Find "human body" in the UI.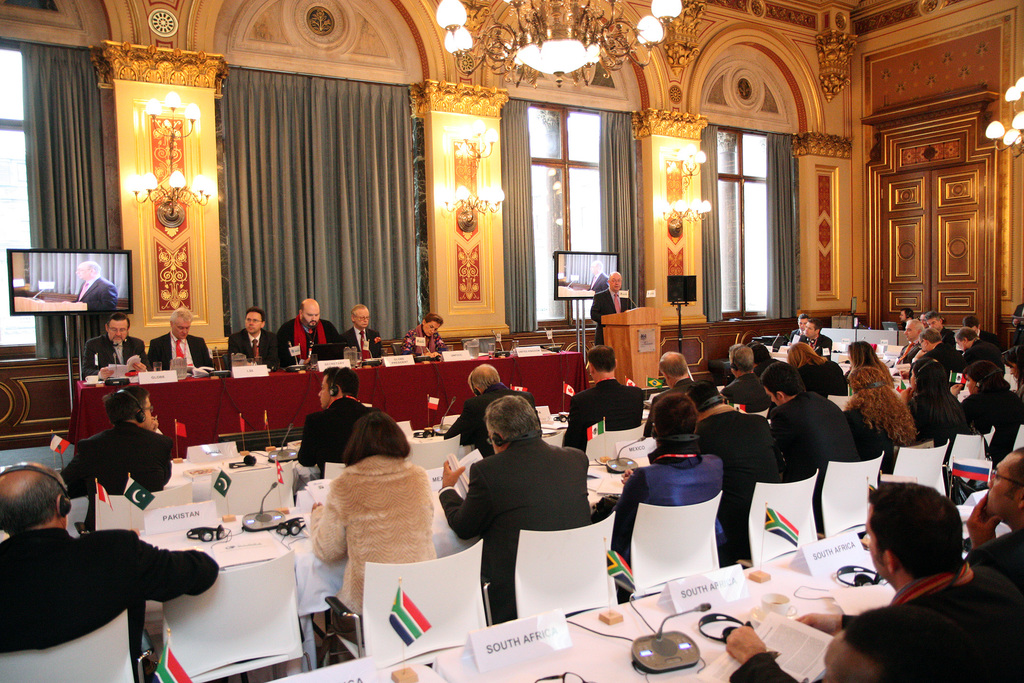
UI element at [x1=0, y1=457, x2=224, y2=656].
